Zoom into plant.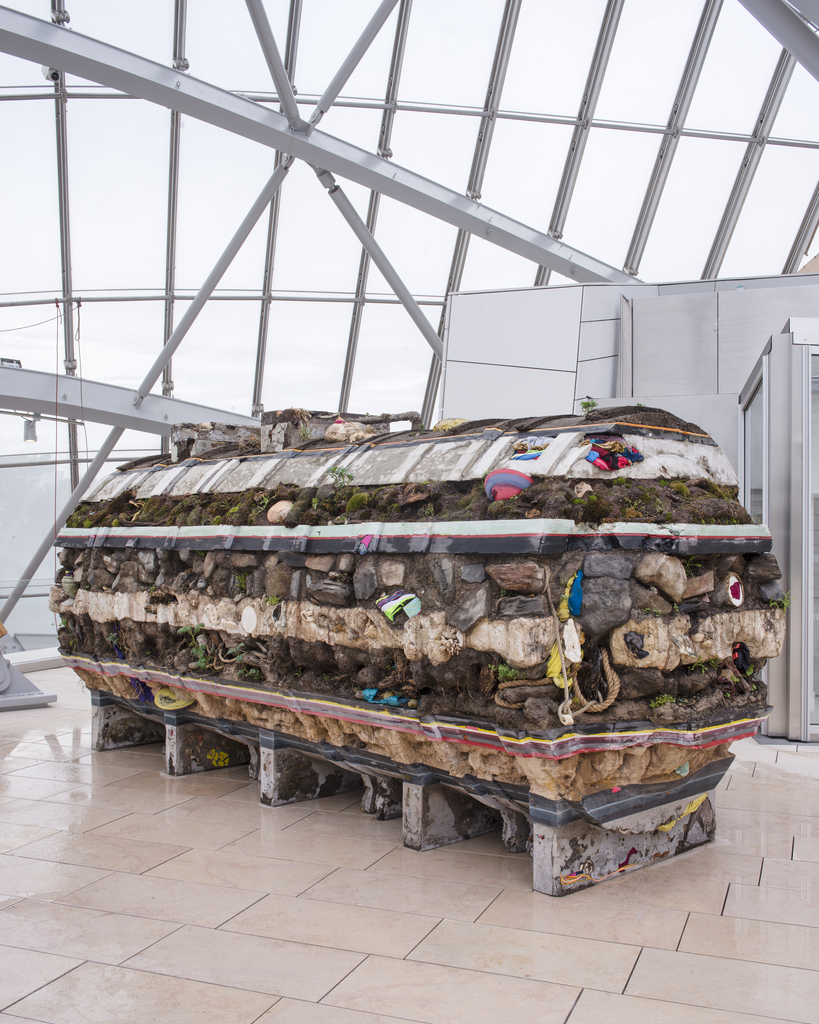
Zoom target: box=[491, 662, 529, 685].
